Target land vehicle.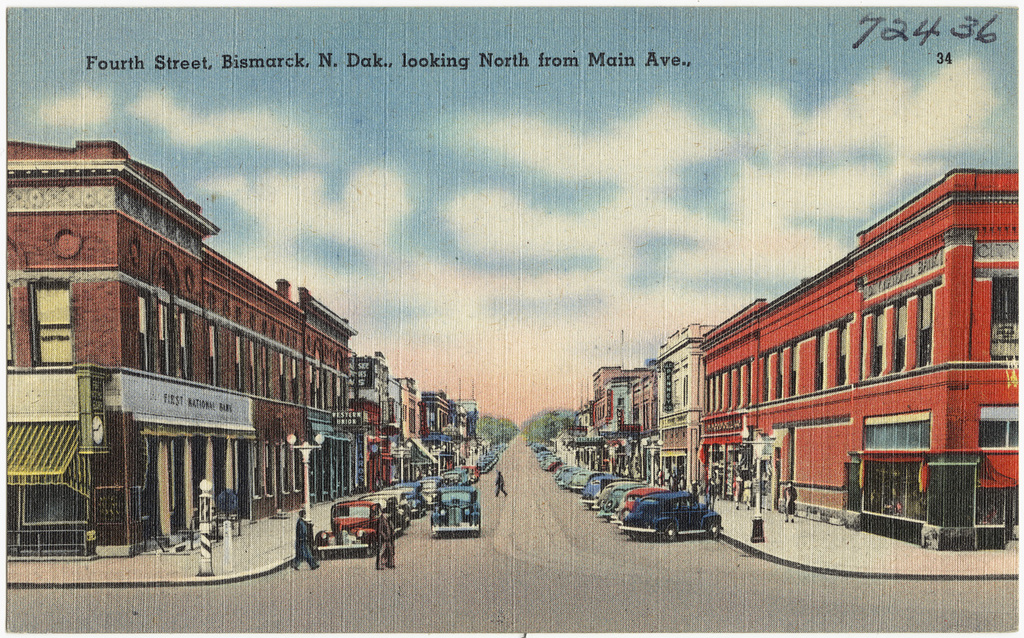
Target region: 568/469/595/487.
